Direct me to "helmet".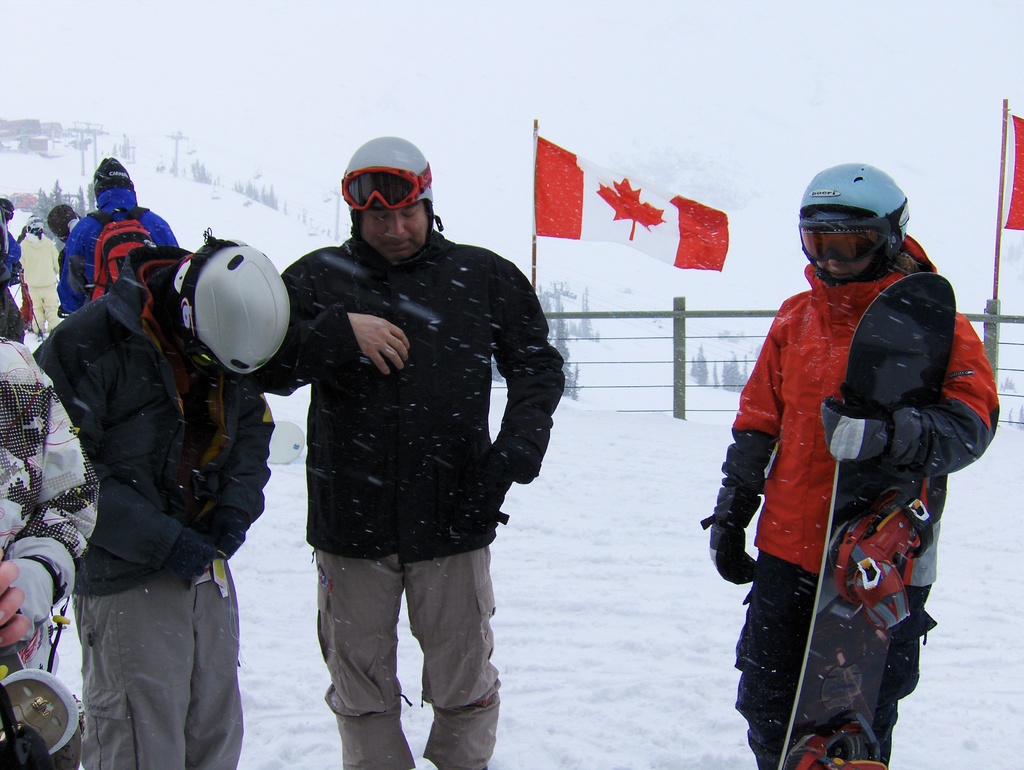
Direction: bbox=(0, 198, 13, 222).
